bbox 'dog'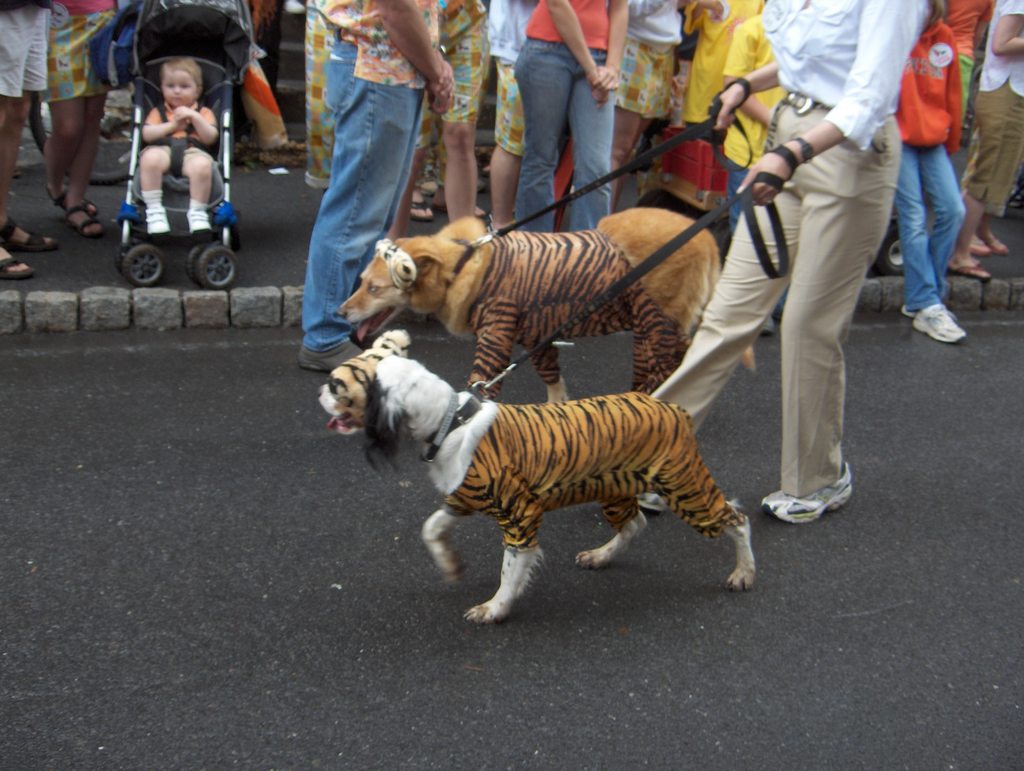
335/215/758/402
